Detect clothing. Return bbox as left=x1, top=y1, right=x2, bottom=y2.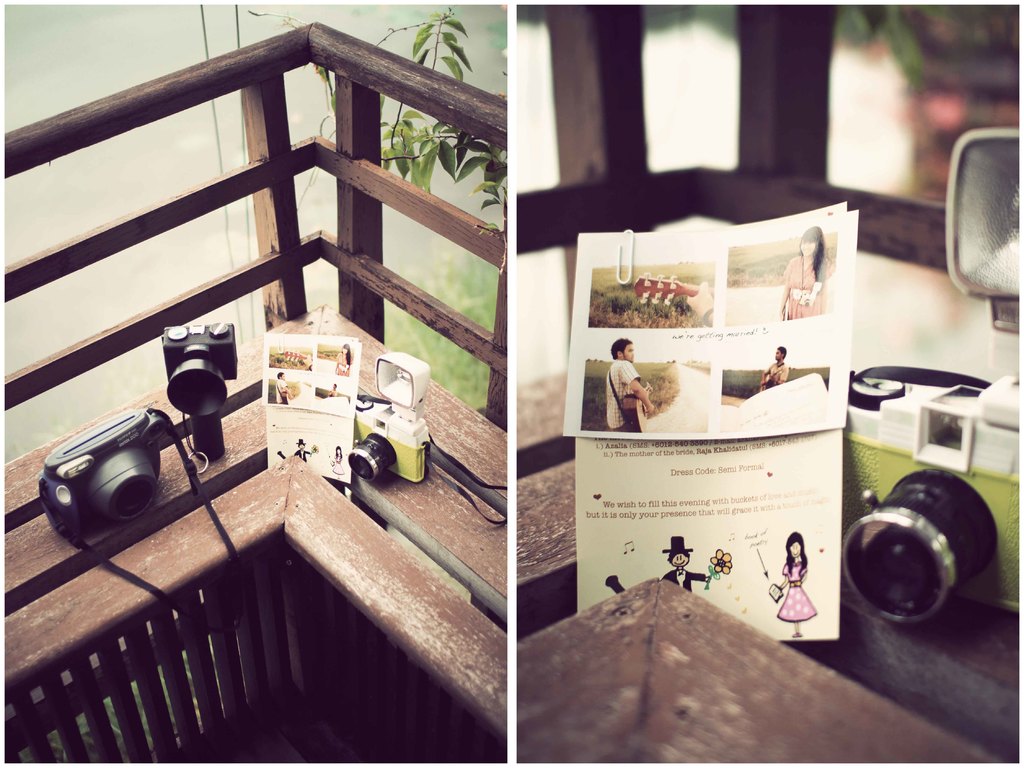
left=671, top=572, right=717, bottom=590.
